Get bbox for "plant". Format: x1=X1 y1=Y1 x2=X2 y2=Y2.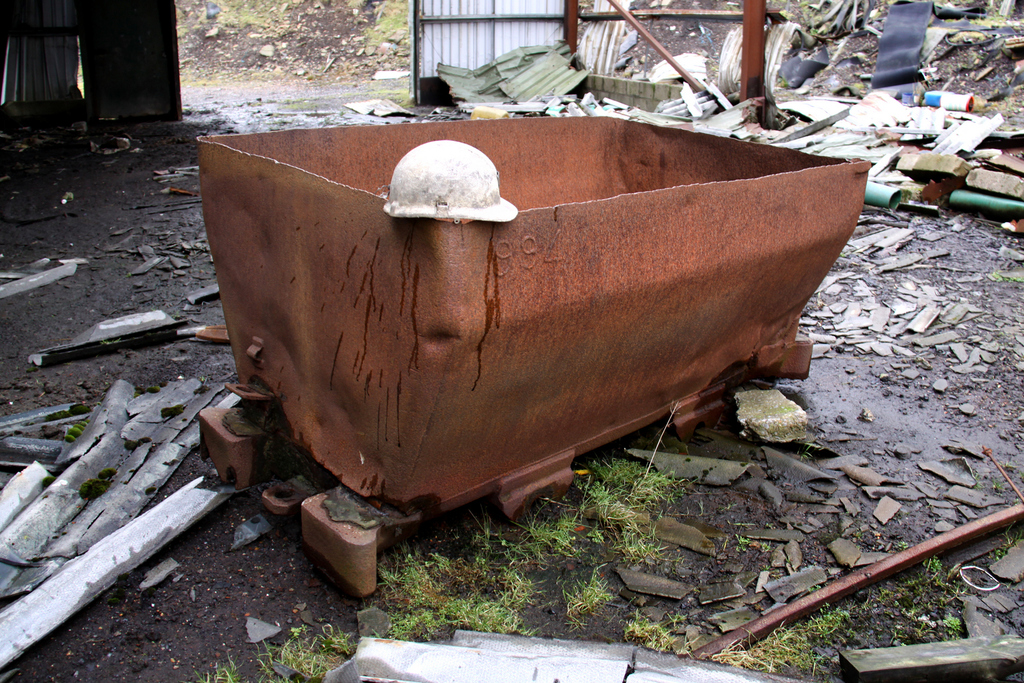
x1=917 y1=552 x2=954 y2=589.
